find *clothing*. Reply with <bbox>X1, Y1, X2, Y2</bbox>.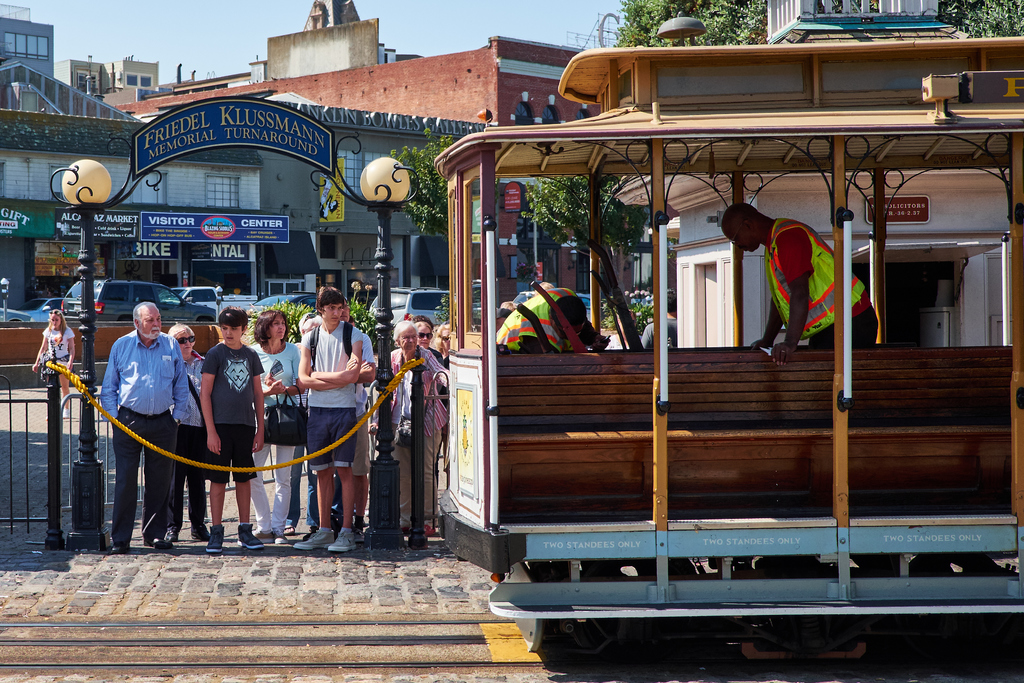
<bbox>764, 218, 879, 348</bbox>.
